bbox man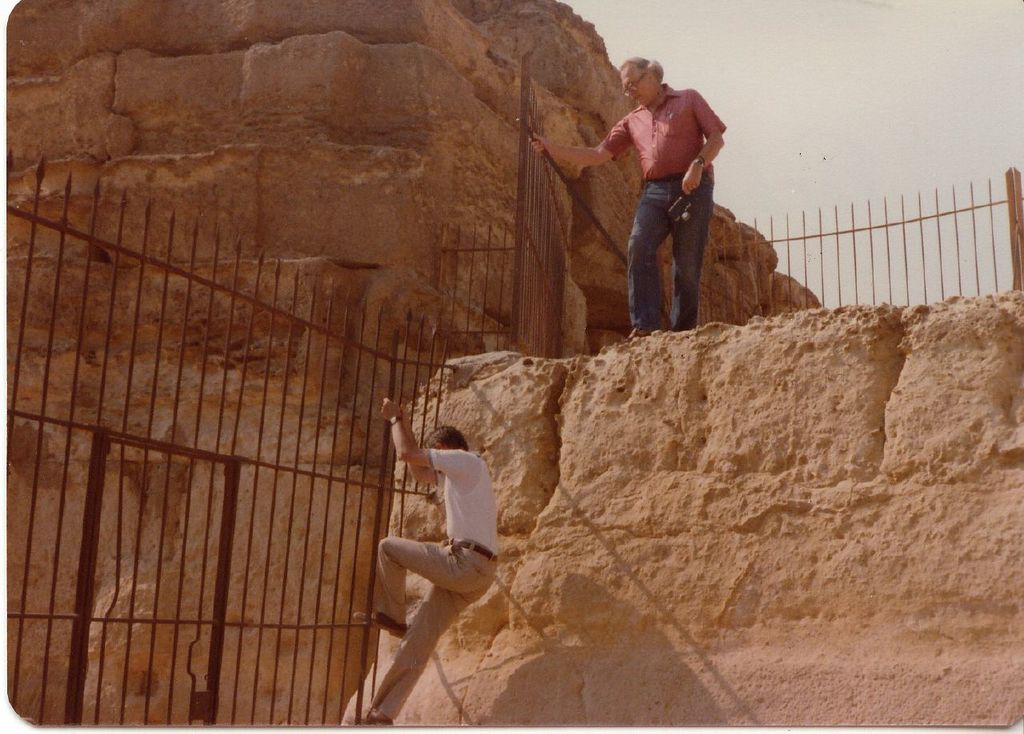
<box>353,396,496,733</box>
